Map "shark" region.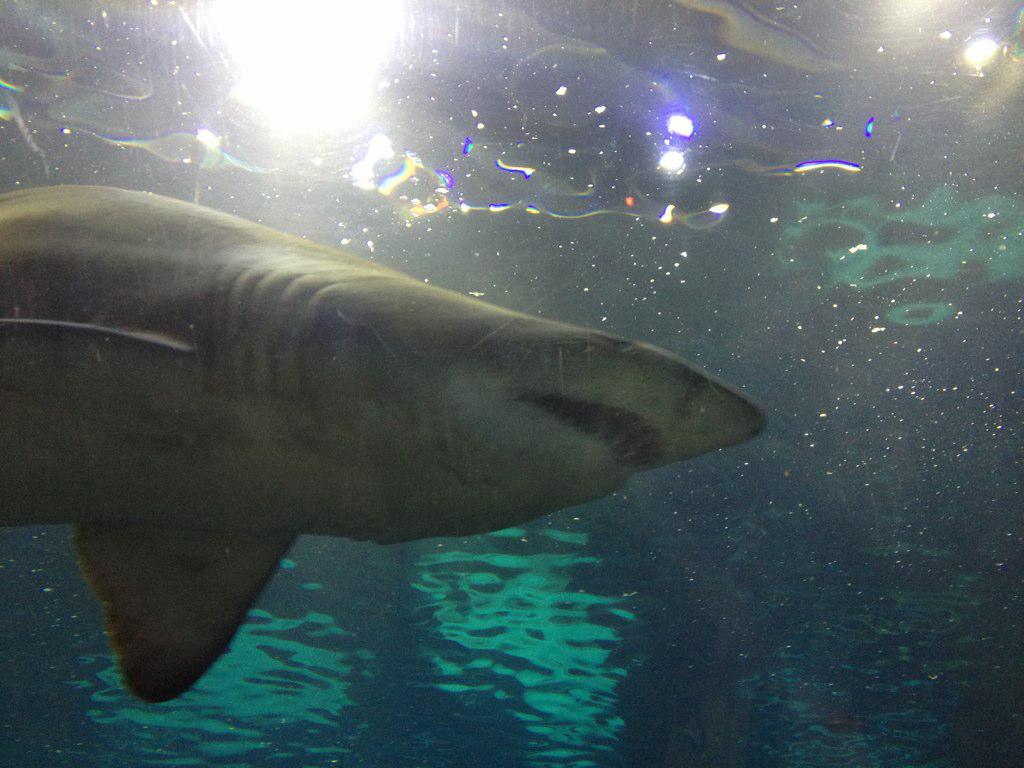
Mapped to box=[1, 185, 763, 703].
